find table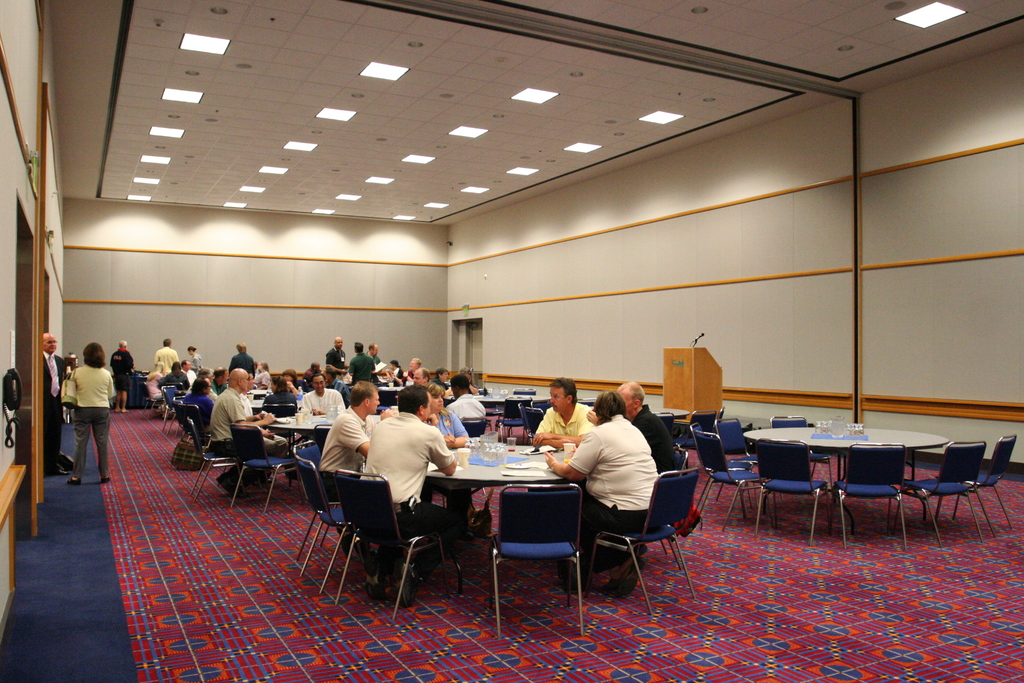
<box>261,412,349,486</box>
